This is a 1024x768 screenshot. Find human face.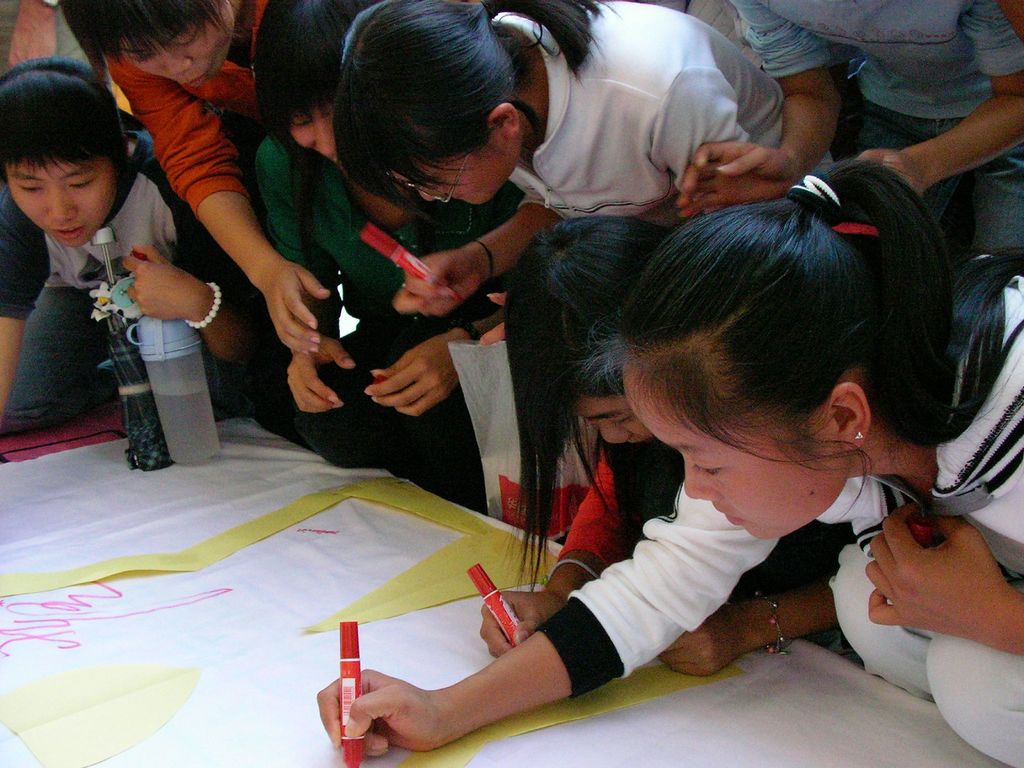
Bounding box: (x1=291, y1=101, x2=335, y2=159).
